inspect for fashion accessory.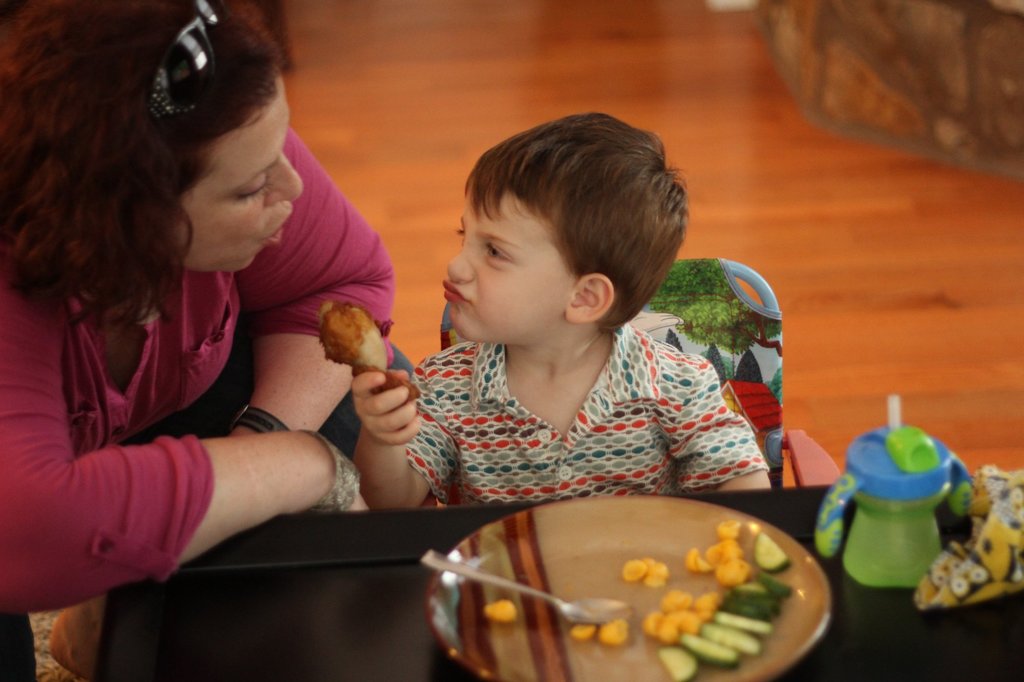
Inspection: 224:406:288:433.
